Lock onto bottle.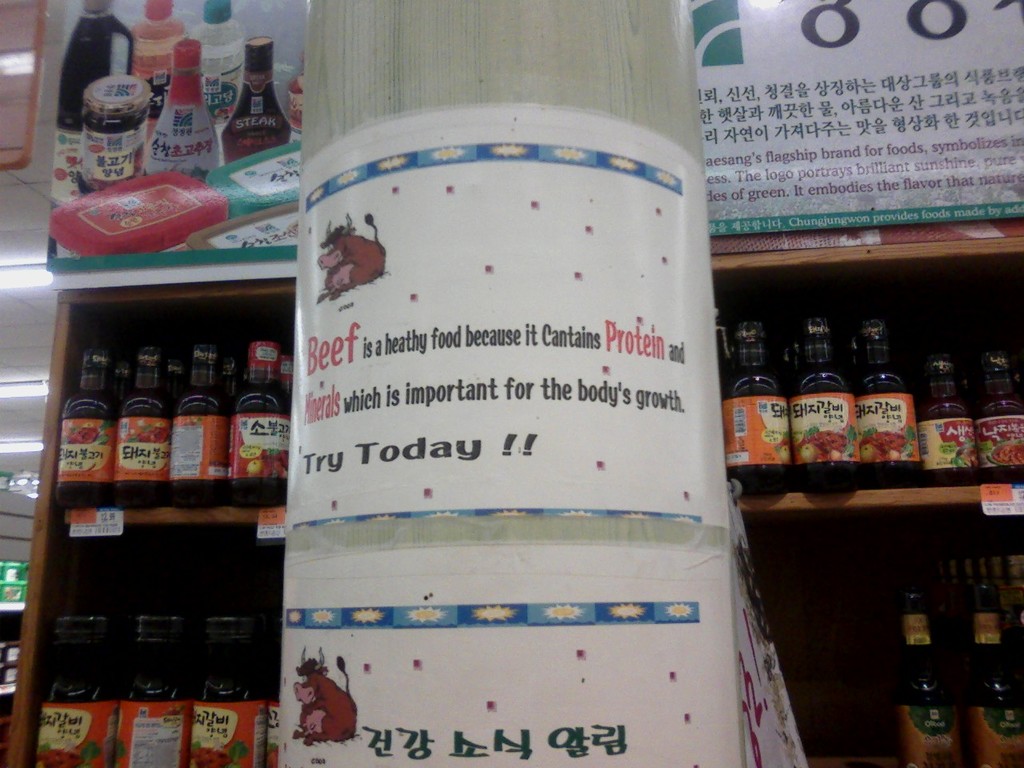
Locked: 846:320:921:486.
